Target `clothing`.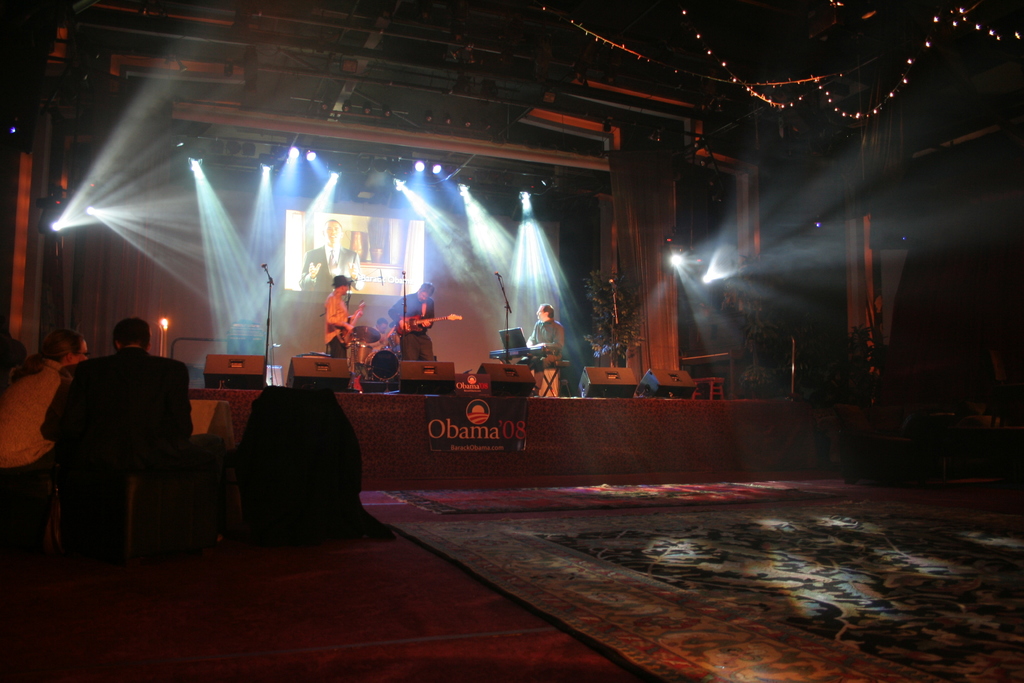
Target region: (left=0, top=354, right=60, bottom=490).
